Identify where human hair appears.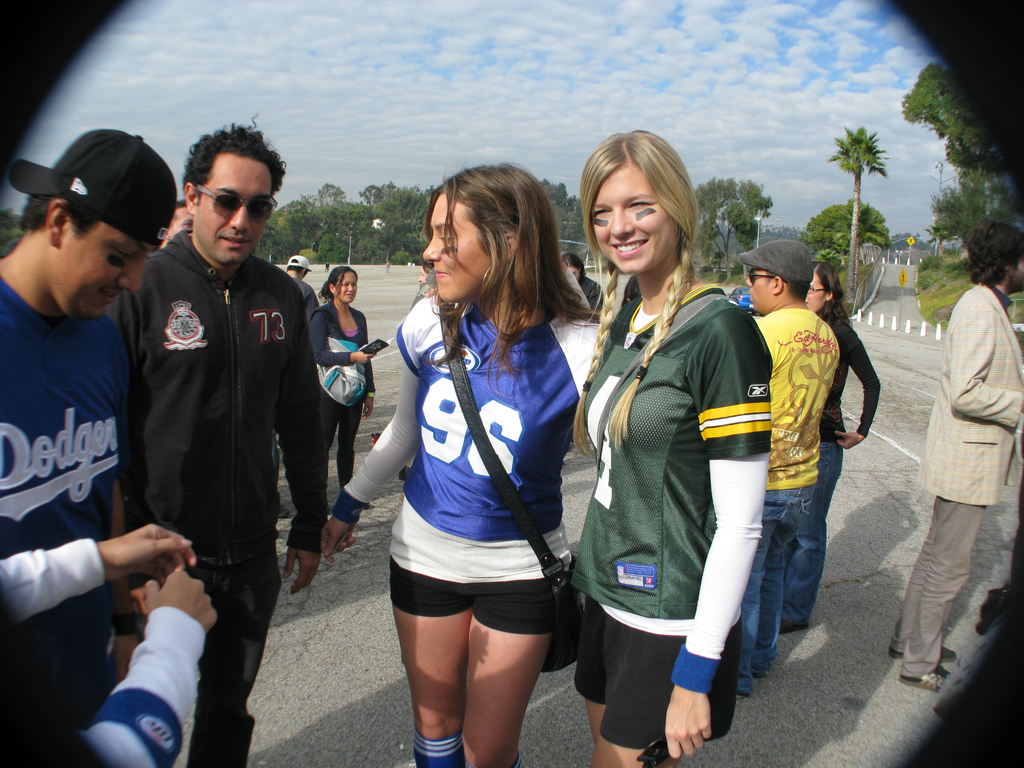
Appears at box=[316, 262, 357, 303].
